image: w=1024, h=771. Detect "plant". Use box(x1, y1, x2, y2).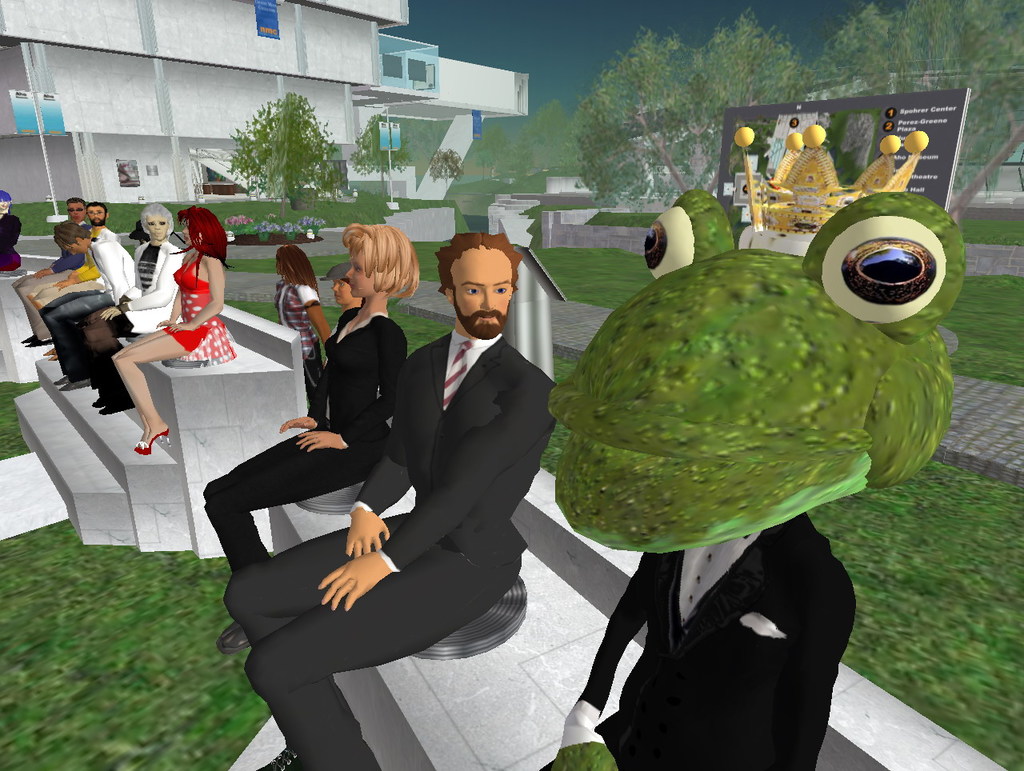
box(0, 380, 272, 769).
